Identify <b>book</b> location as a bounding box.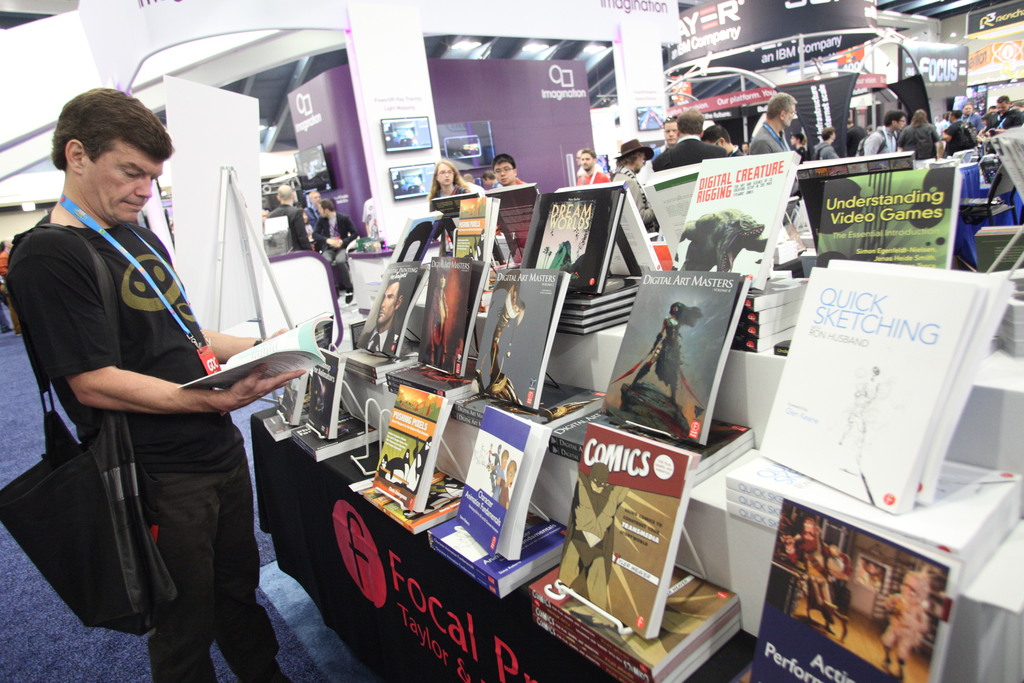
[723, 441, 1023, 600].
